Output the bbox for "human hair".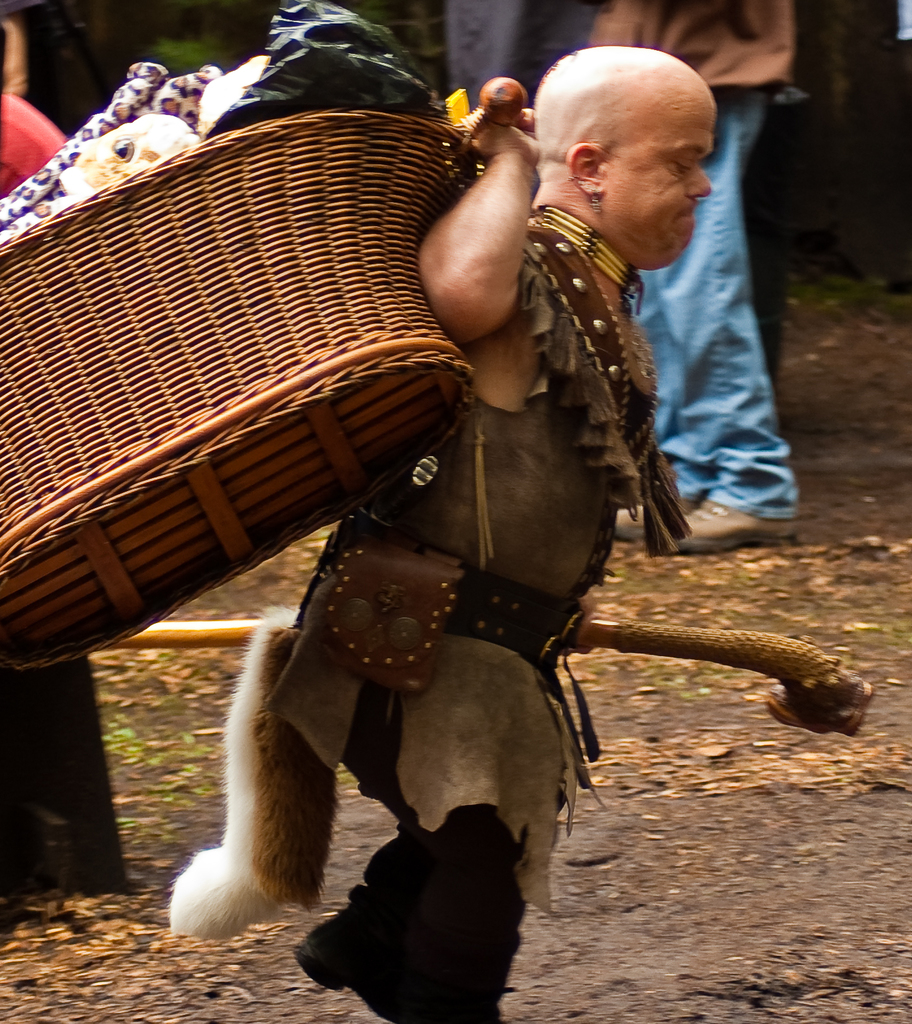
bbox=[0, 16, 21, 88].
